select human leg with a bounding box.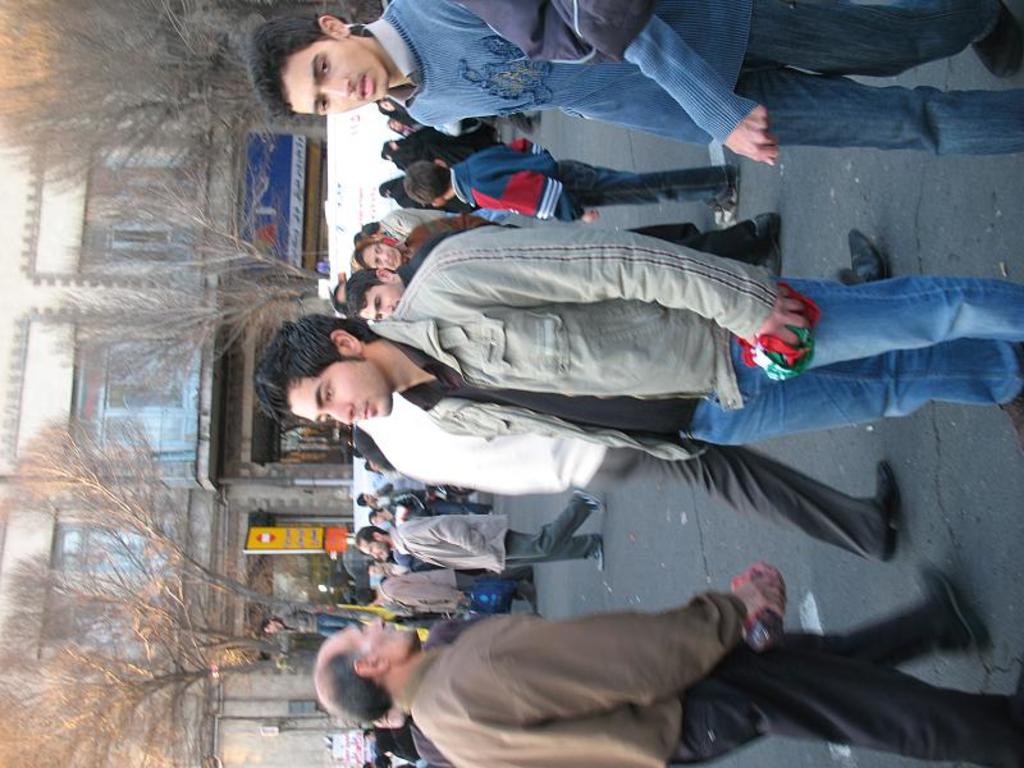
<region>700, 362, 1023, 431</region>.
